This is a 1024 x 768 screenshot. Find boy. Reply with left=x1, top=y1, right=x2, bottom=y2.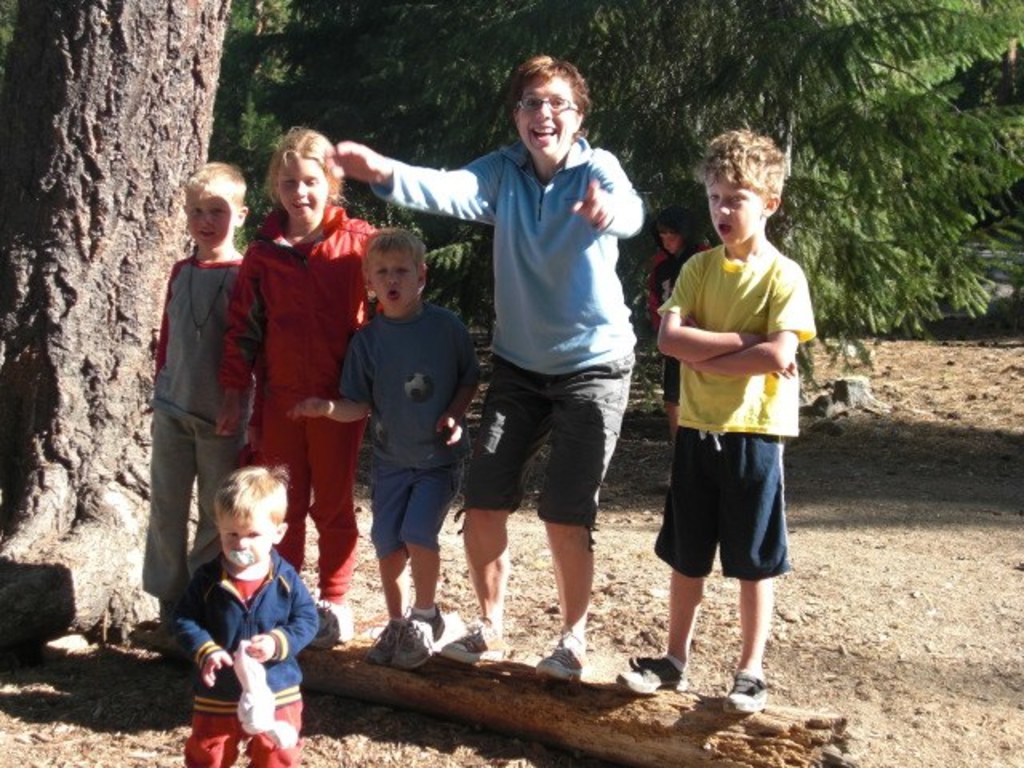
left=318, top=214, right=482, bottom=670.
